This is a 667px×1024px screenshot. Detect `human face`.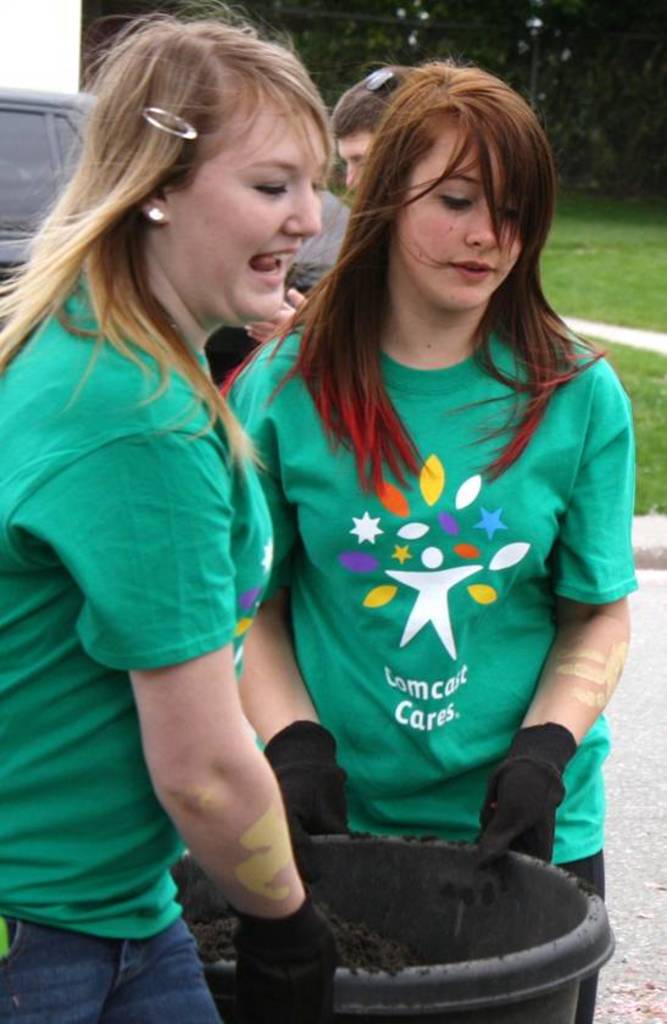
<region>341, 137, 377, 189</region>.
